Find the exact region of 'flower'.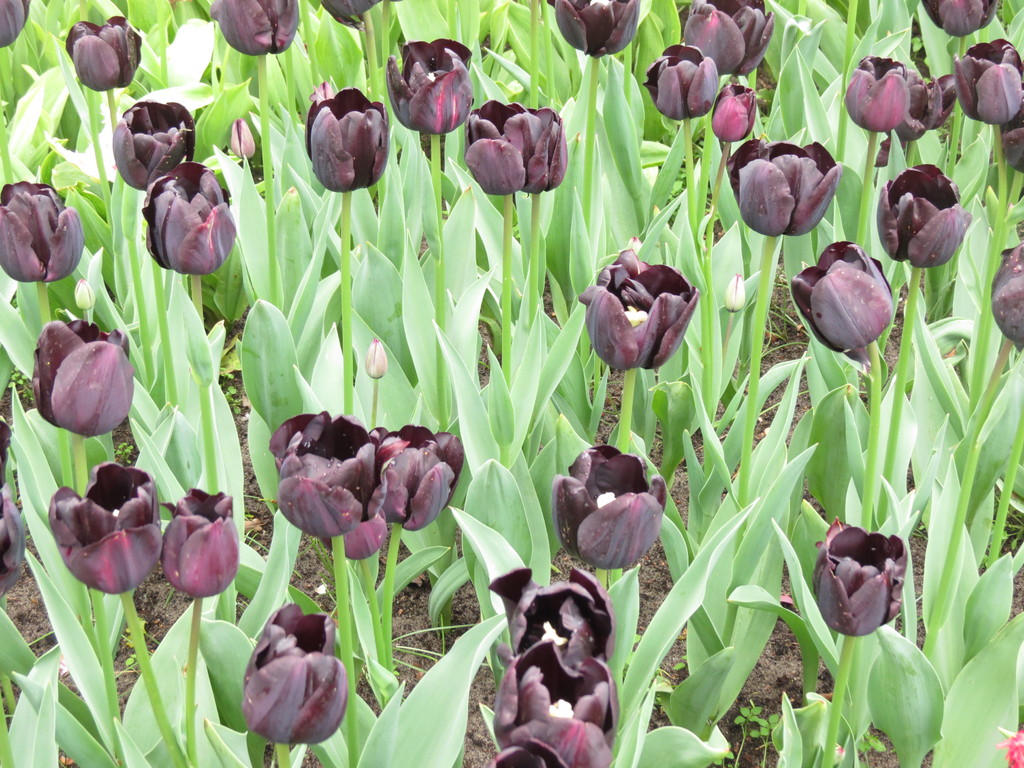
Exact region: [left=521, top=104, right=568, bottom=195].
